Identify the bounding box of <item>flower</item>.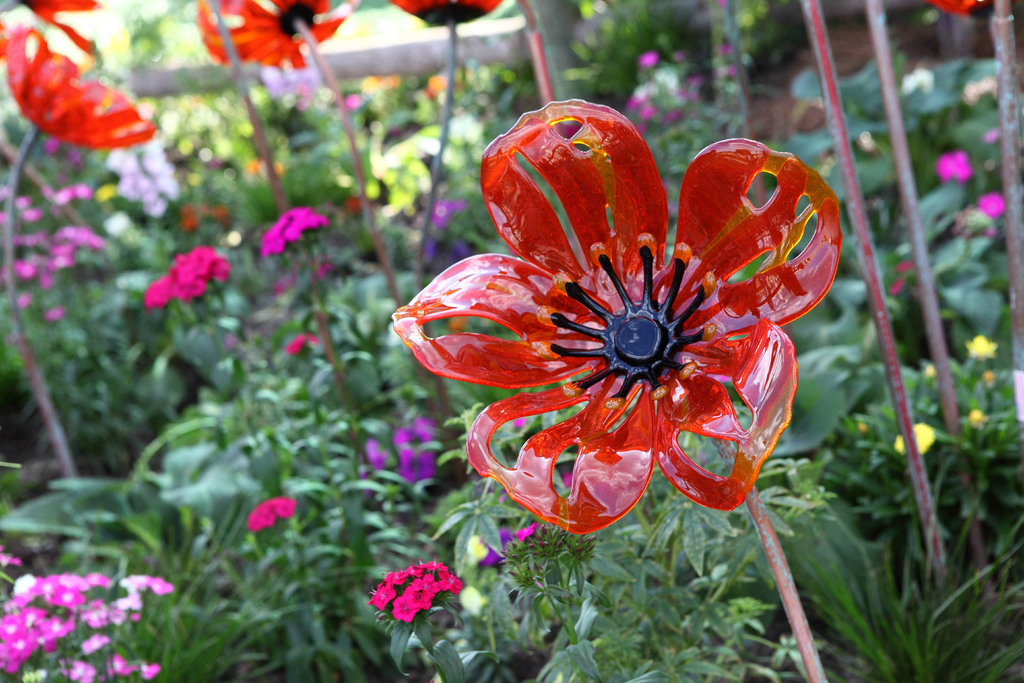
<bbox>964, 334, 995, 359</bbox>.
